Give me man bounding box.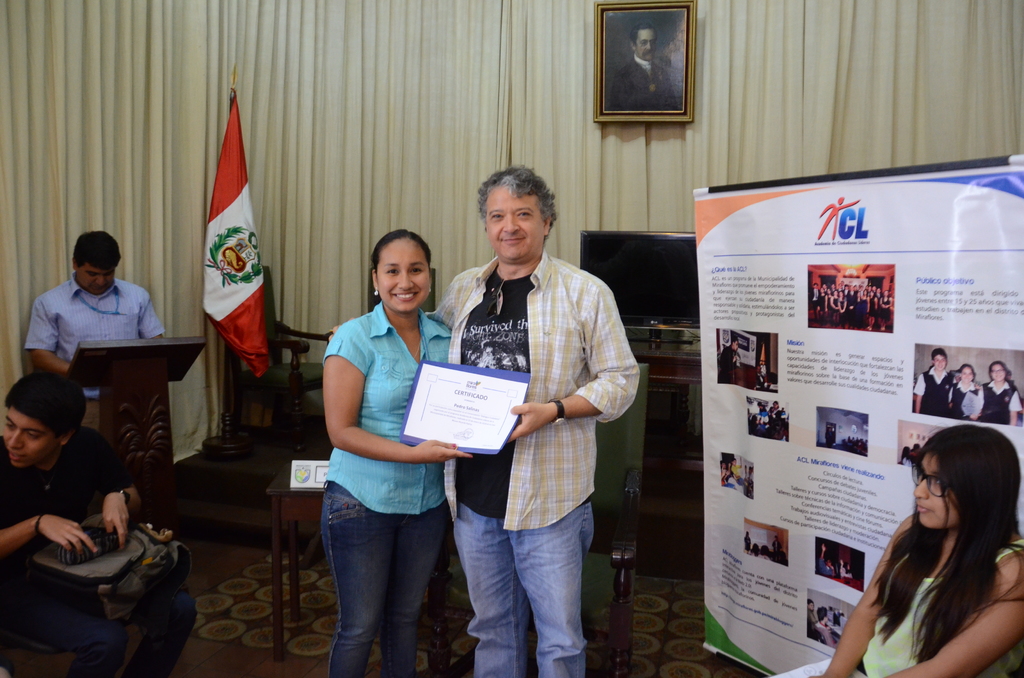
x1=23, y1=230, x2=164, y2=428.
